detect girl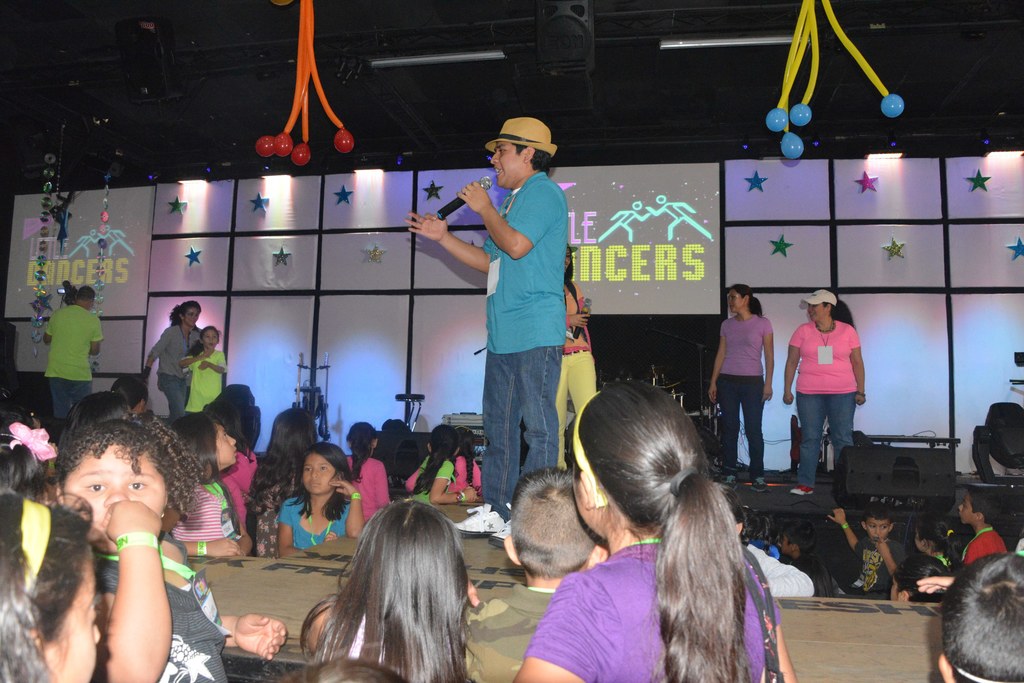
(0, 420, 58, 505)
